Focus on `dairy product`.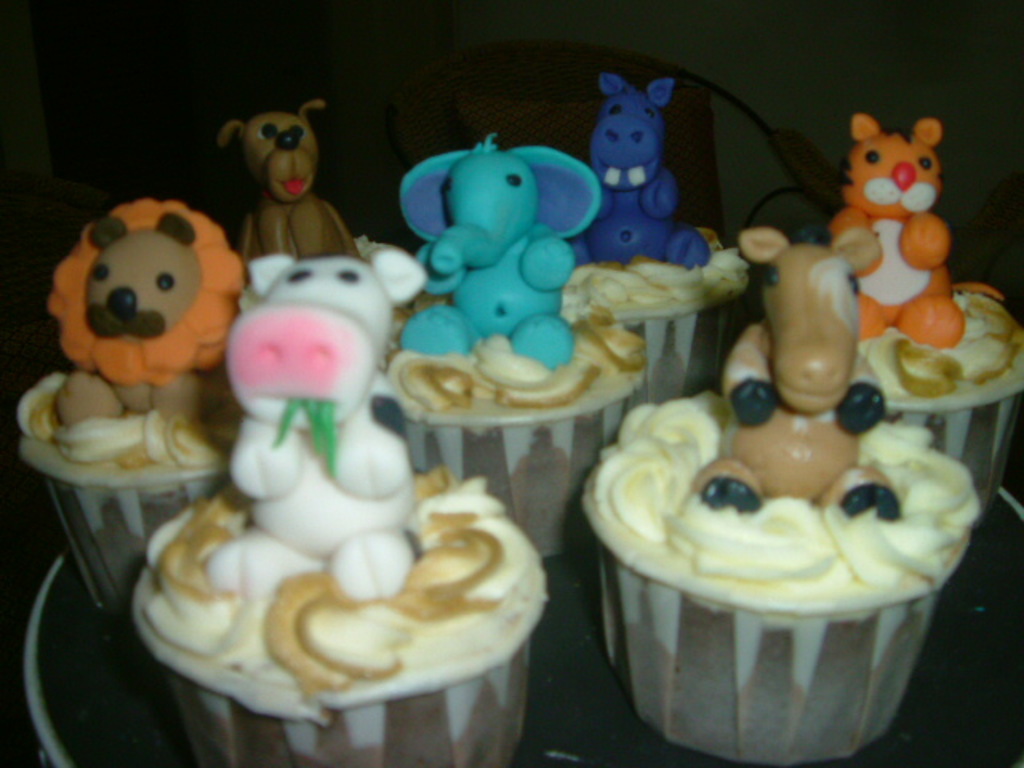
Focused at [x1=563, y1=227, x2=752, y2=317].
